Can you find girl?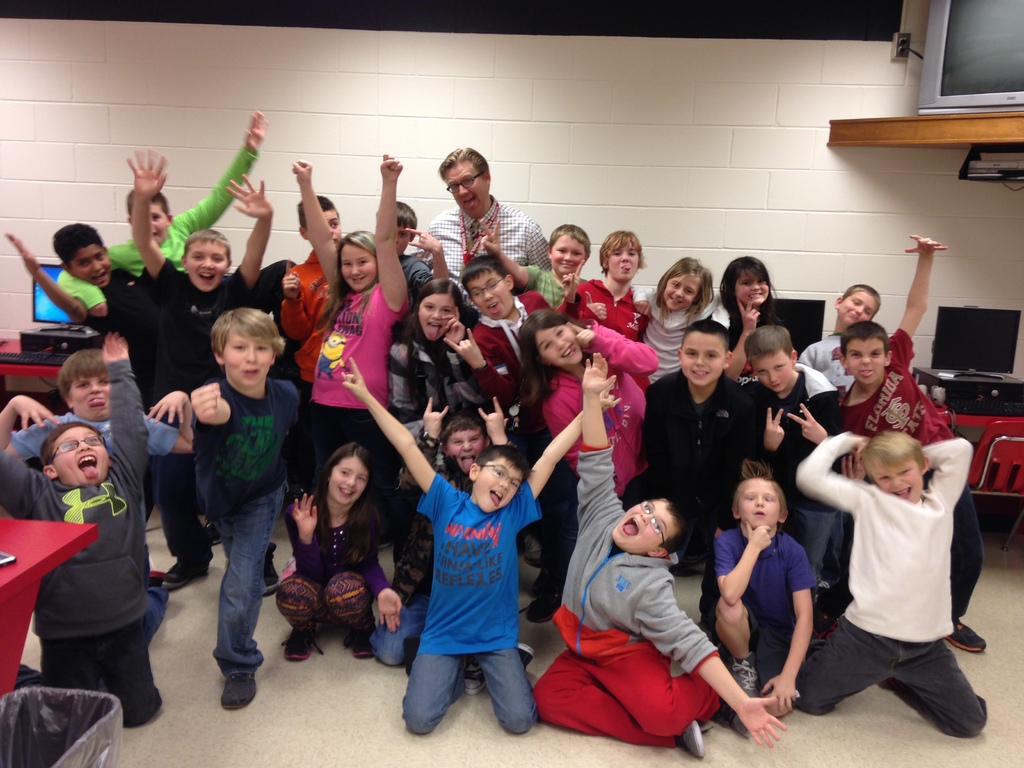
Yes, bounding box: region(632, 255, 730, 382).
